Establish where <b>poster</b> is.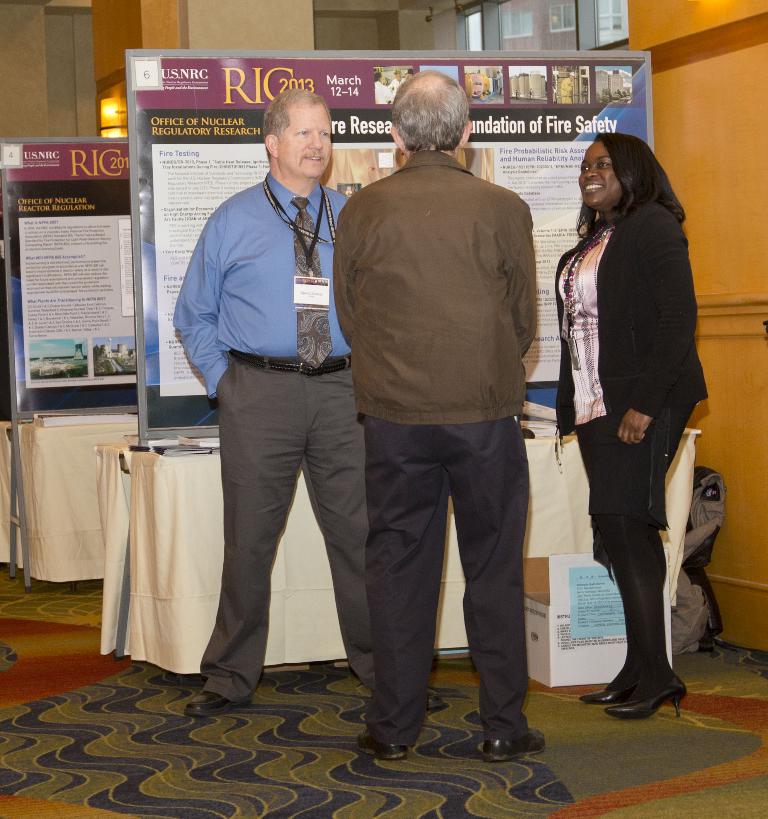
Established at select_region(0, 143, 137, 405).
